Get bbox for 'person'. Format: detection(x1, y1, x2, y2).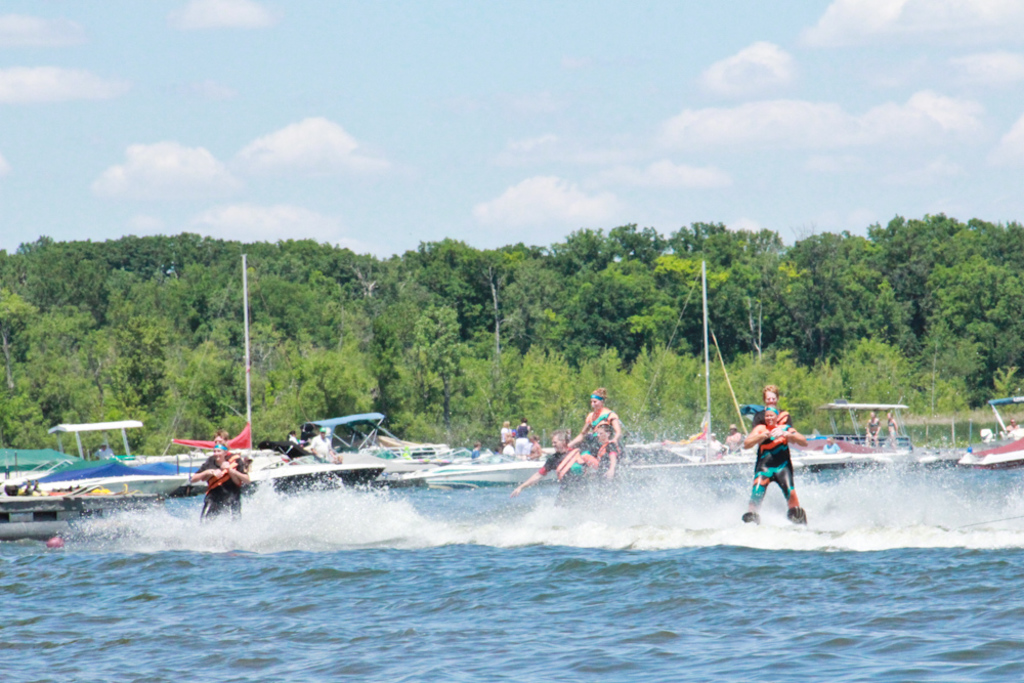
detection(93, 437, 116, 460).
